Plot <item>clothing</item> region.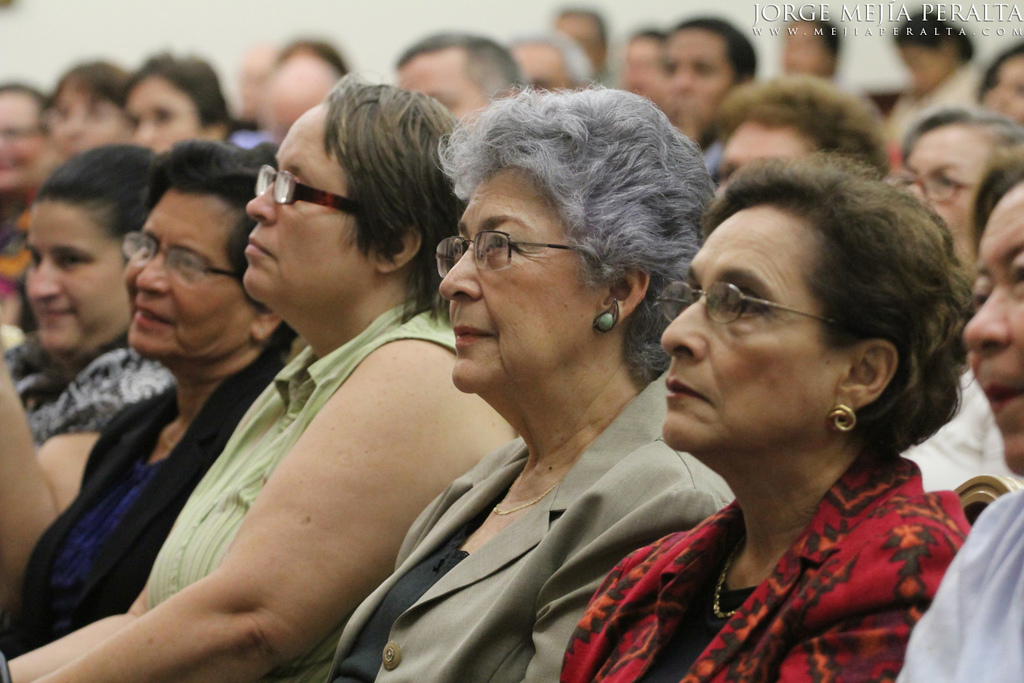
Plotted at left=554, top=449, right=969, bottom=682.
